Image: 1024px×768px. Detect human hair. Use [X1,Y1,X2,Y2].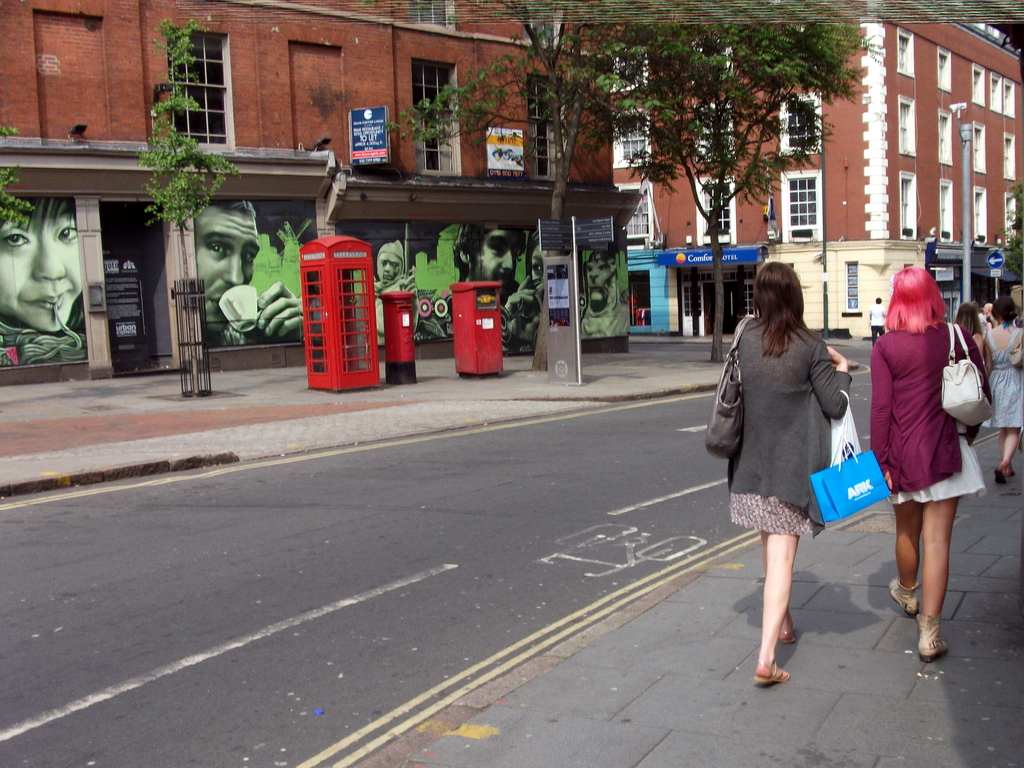
[205,195,257,216].
